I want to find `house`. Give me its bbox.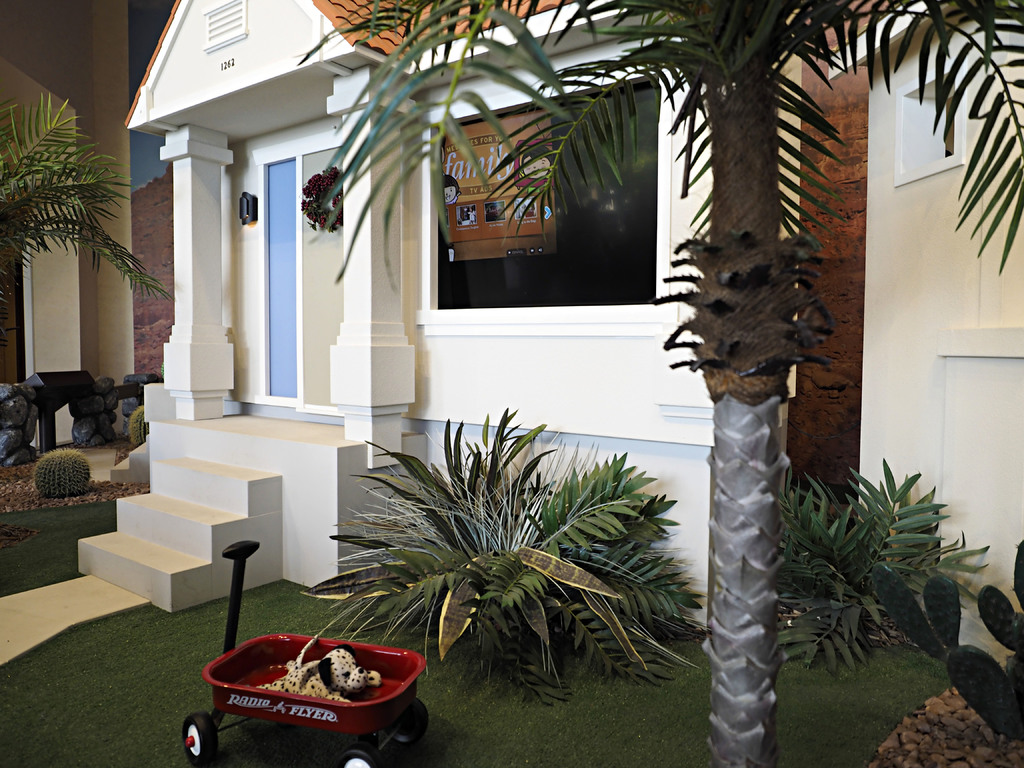
BBox(0, 25, 1022, 748).
